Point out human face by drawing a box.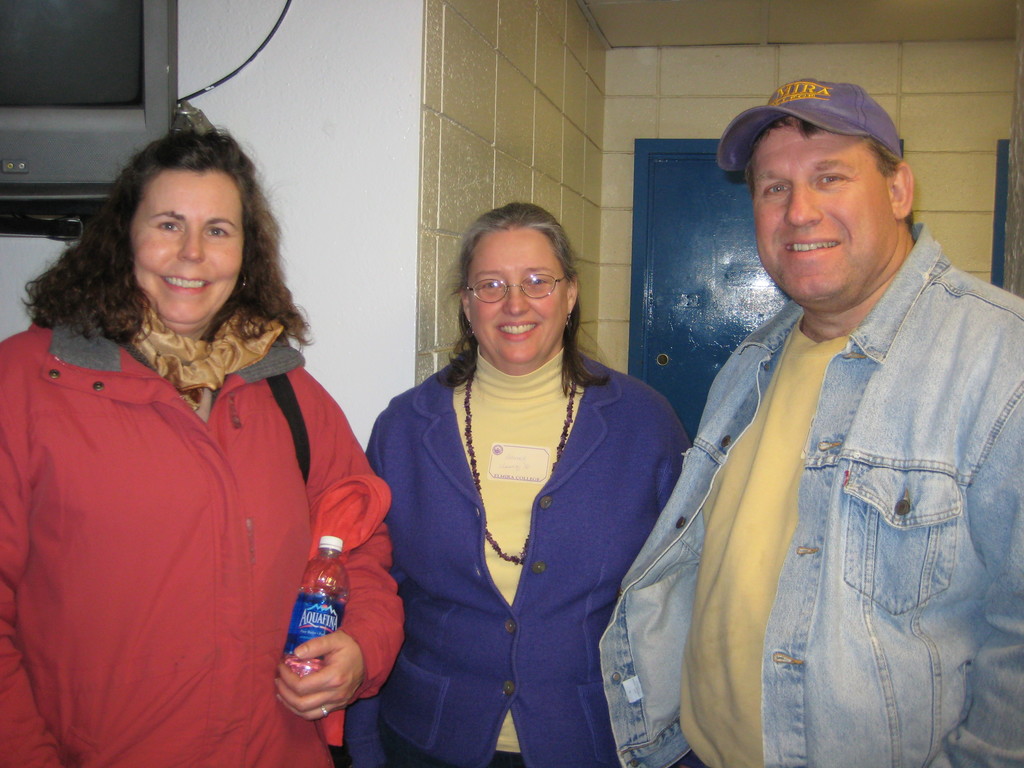
bbox=[129, 175, 240, 321].
